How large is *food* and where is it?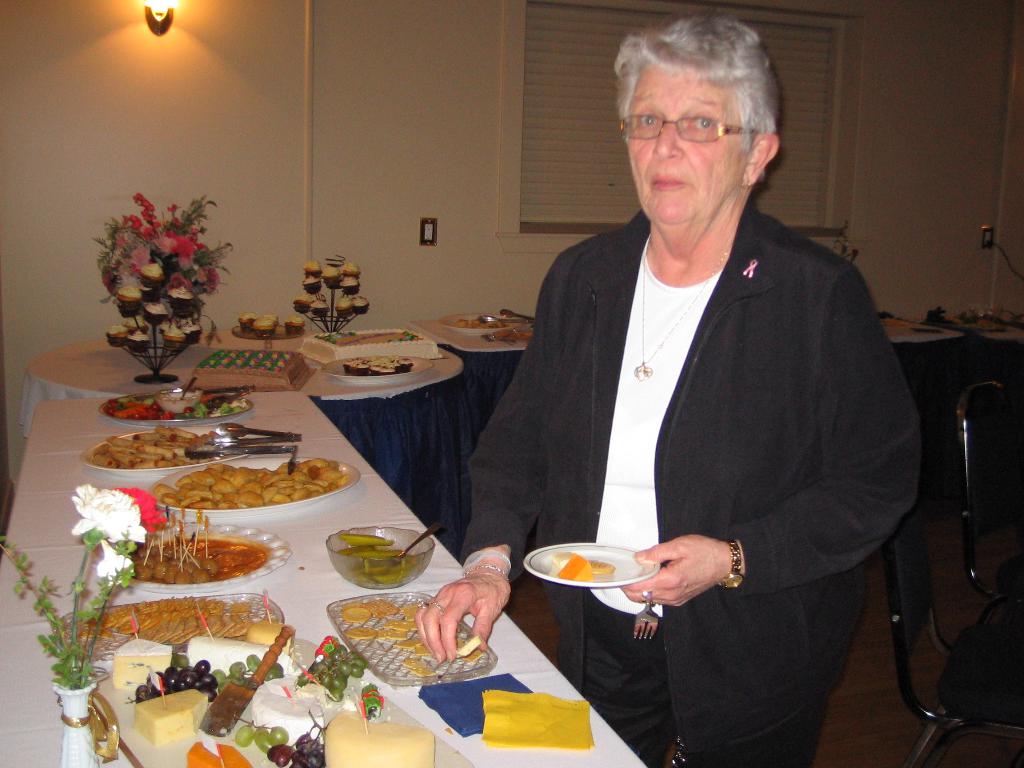
Bounding box: rect(550, 547, 575, 568).
